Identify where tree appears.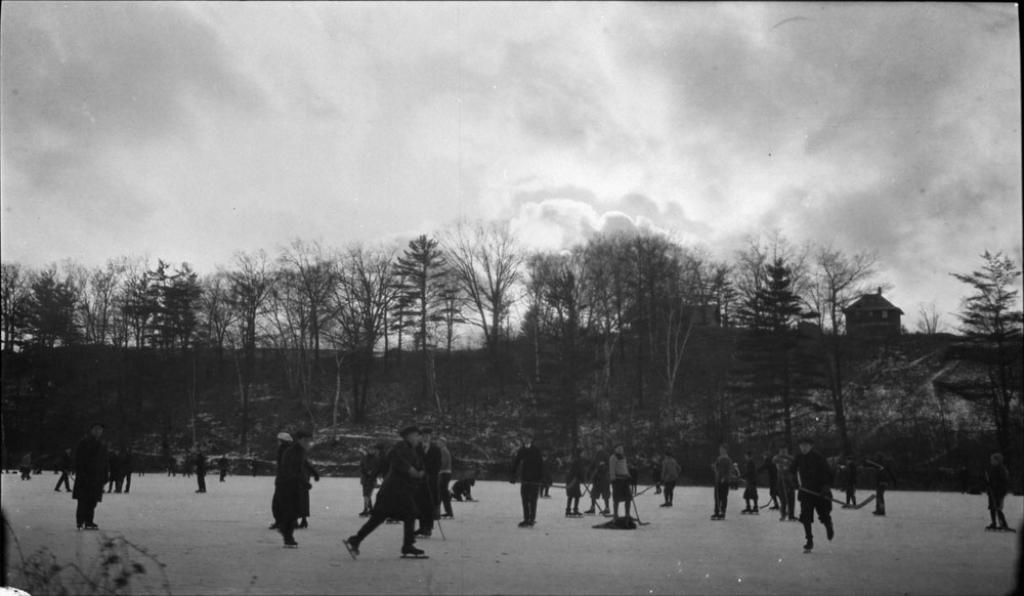
Appears at detection(534, 223, 637, 497).
